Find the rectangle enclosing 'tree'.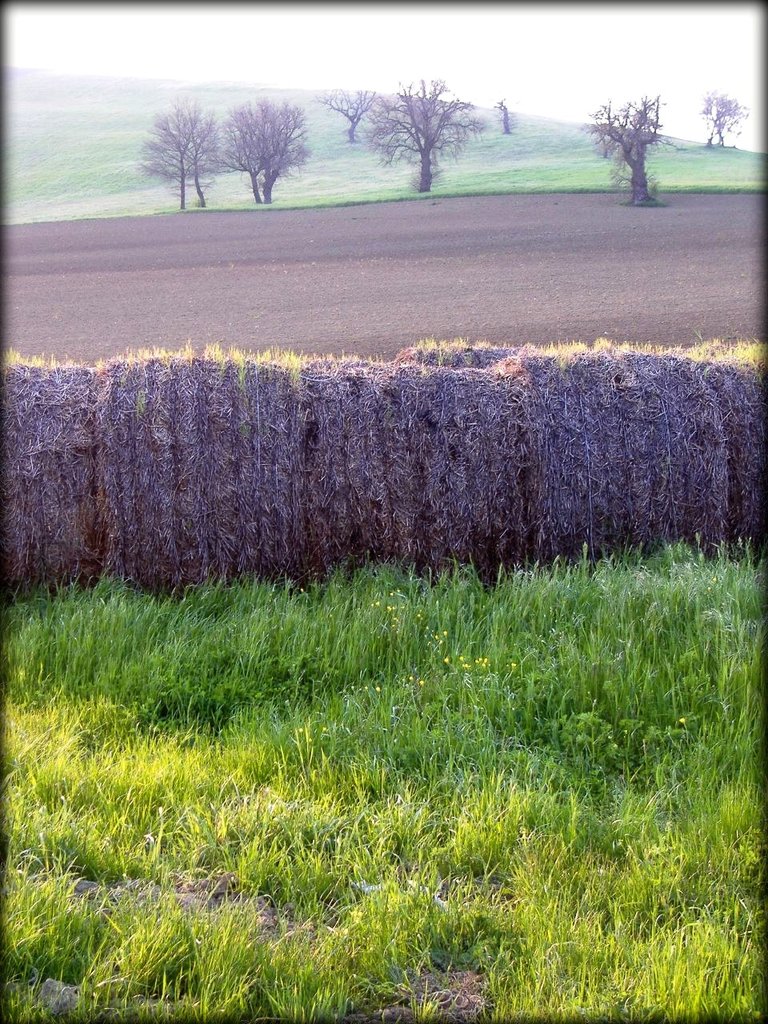
rect(367, 71, 488, 174).
